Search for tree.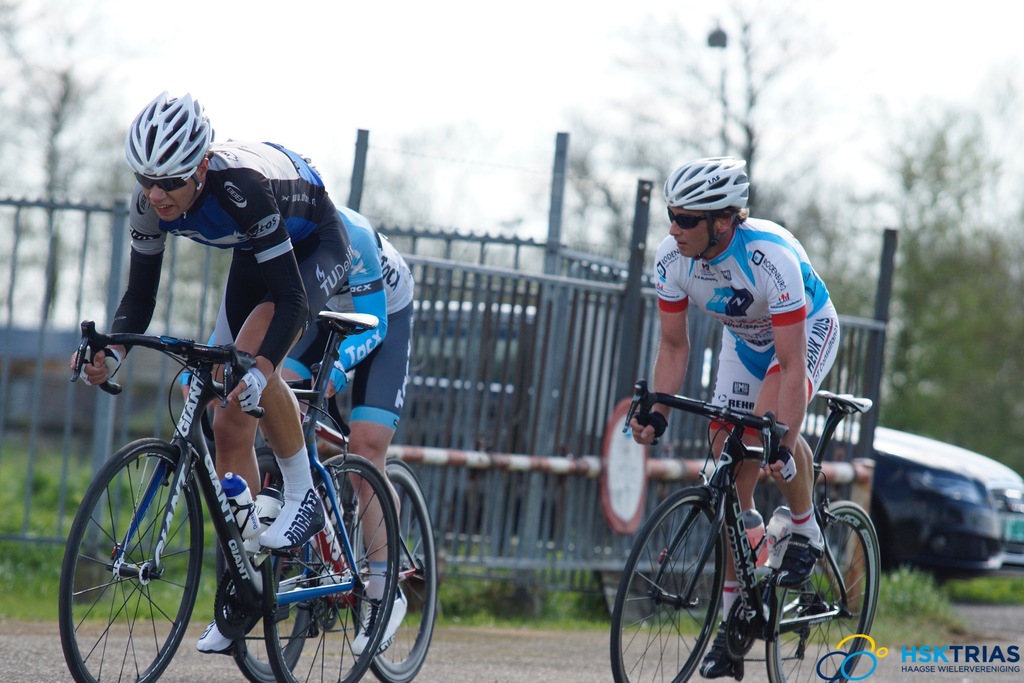
Found at locate(0, 0, 110, 336).
